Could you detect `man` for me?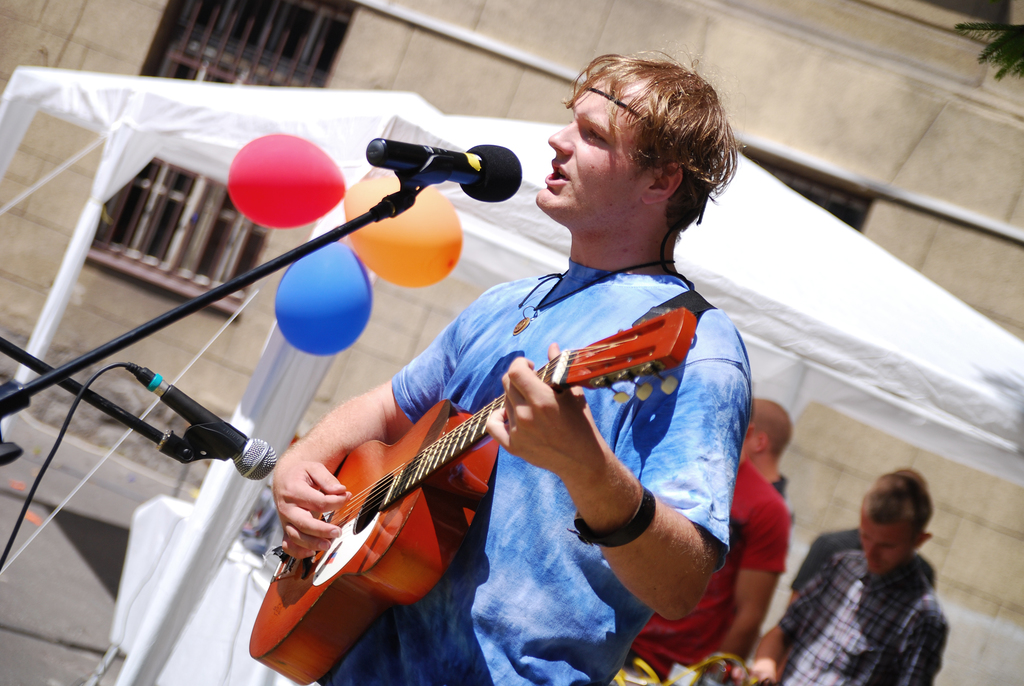
Detection result: {"left": 629, "top": 450, "right": 792, "bottom": 685}.
